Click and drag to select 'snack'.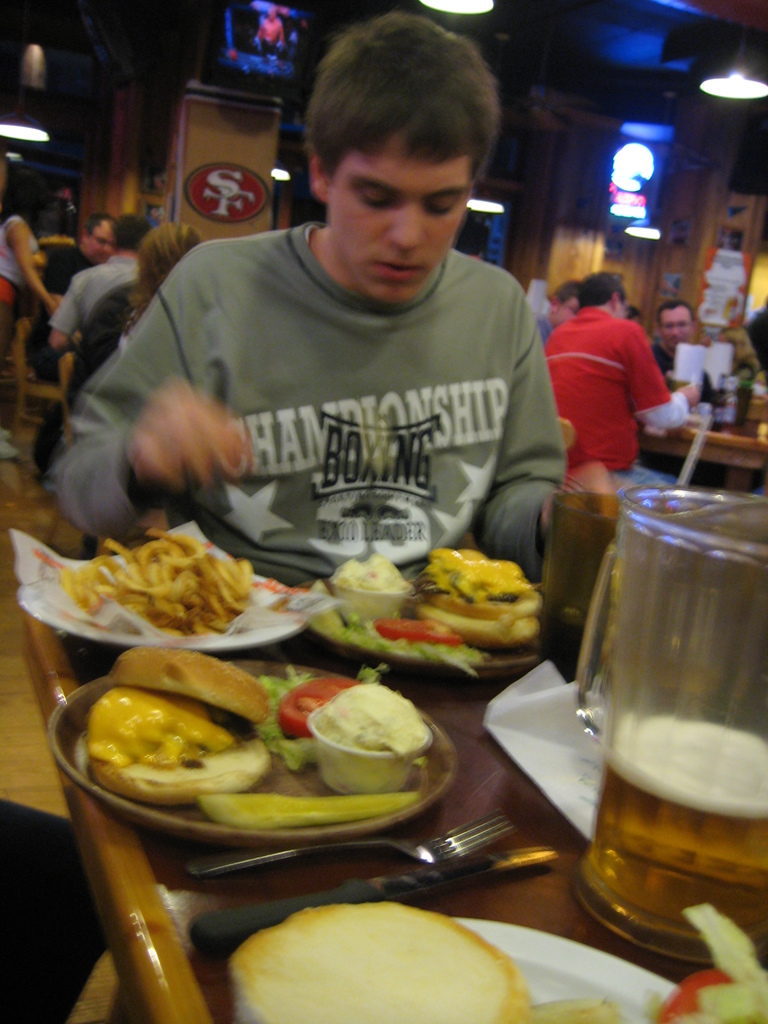
Selection: BBox(273, 664, 434, 812).
